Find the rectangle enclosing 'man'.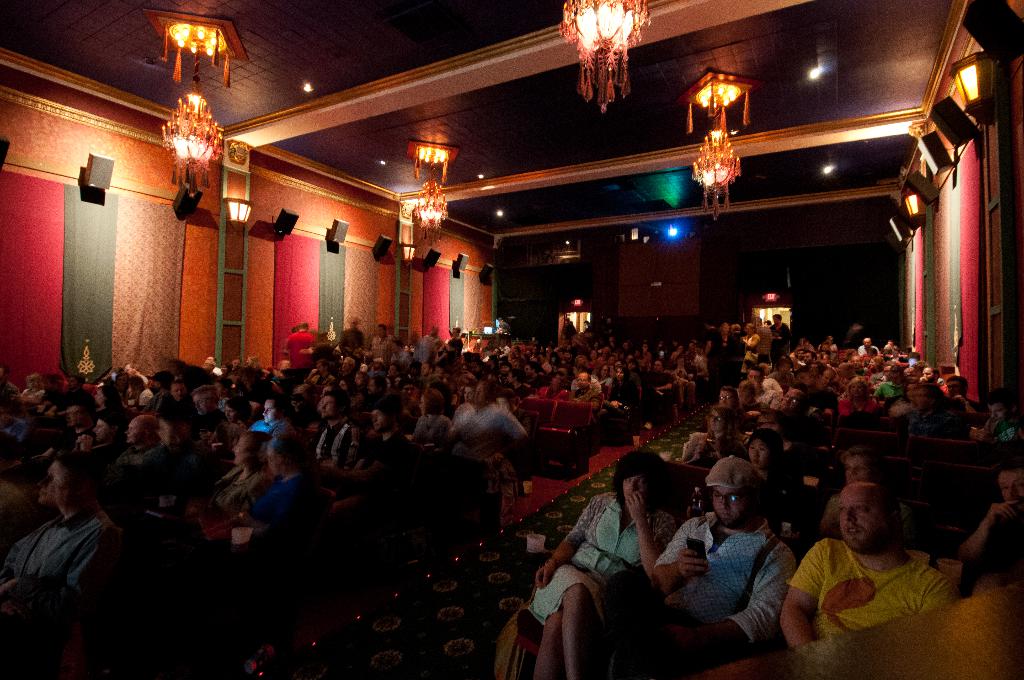
[left=942, top=371, right=990, bottom=414].
